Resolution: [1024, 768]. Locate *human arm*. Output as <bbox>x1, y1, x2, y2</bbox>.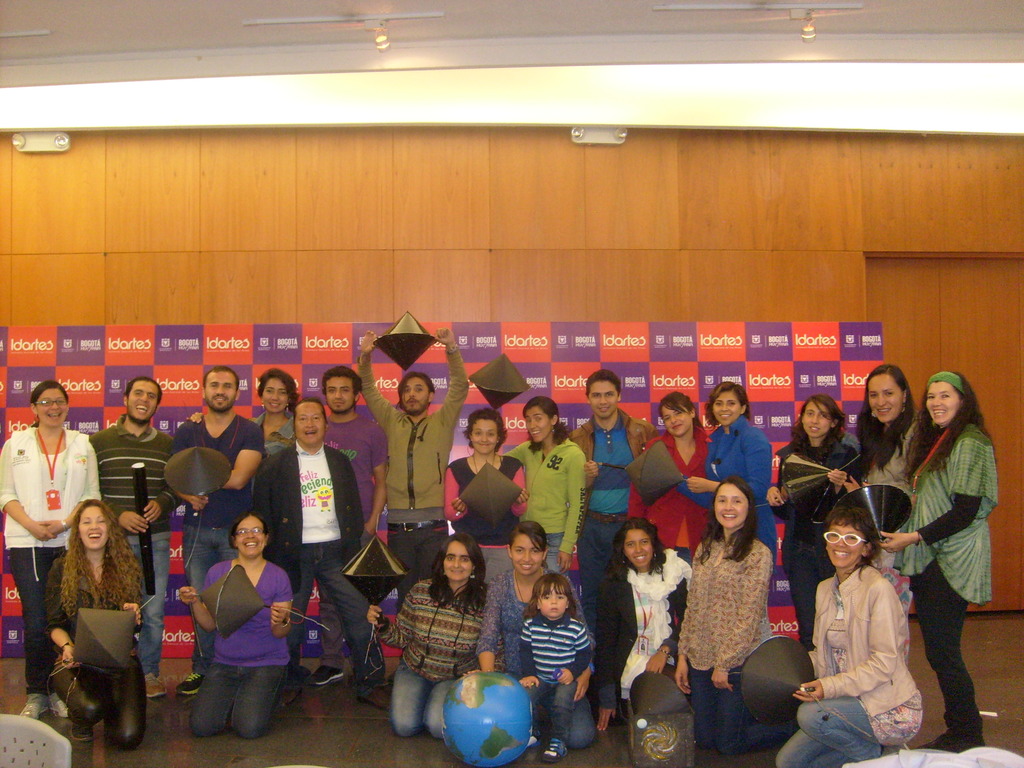
<bbox>623, 431, 661, 509</bbox>.
